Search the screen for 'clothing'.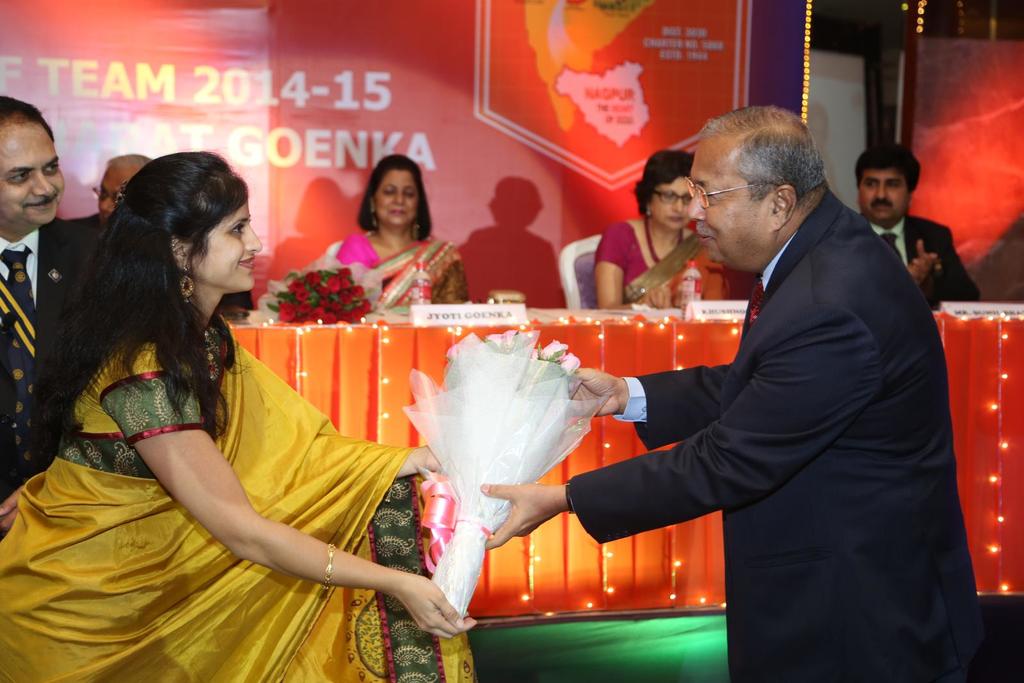
Found at bbox(42, 265, 411, 659).
